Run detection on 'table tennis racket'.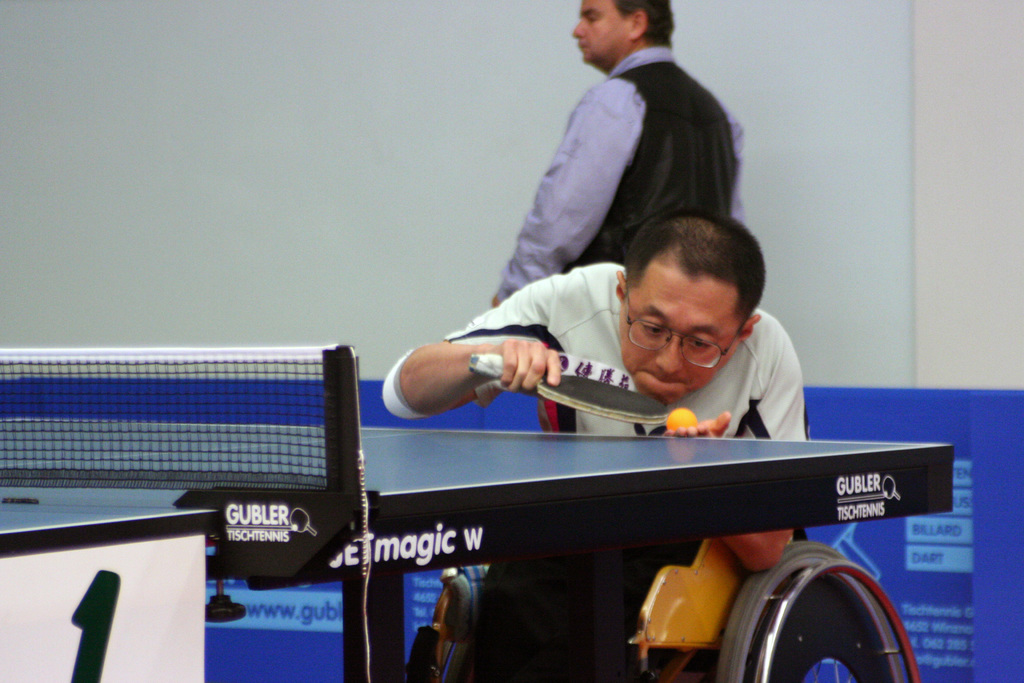
Result: 471,356,670,422.
